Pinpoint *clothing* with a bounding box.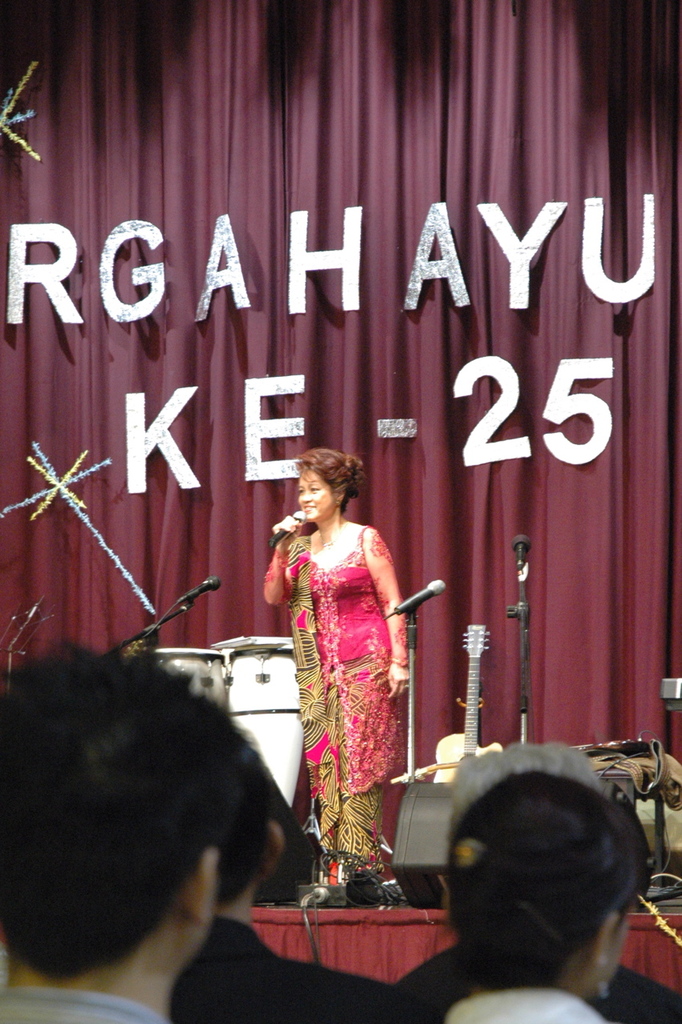
crop(442, 983, 610, 1023).
